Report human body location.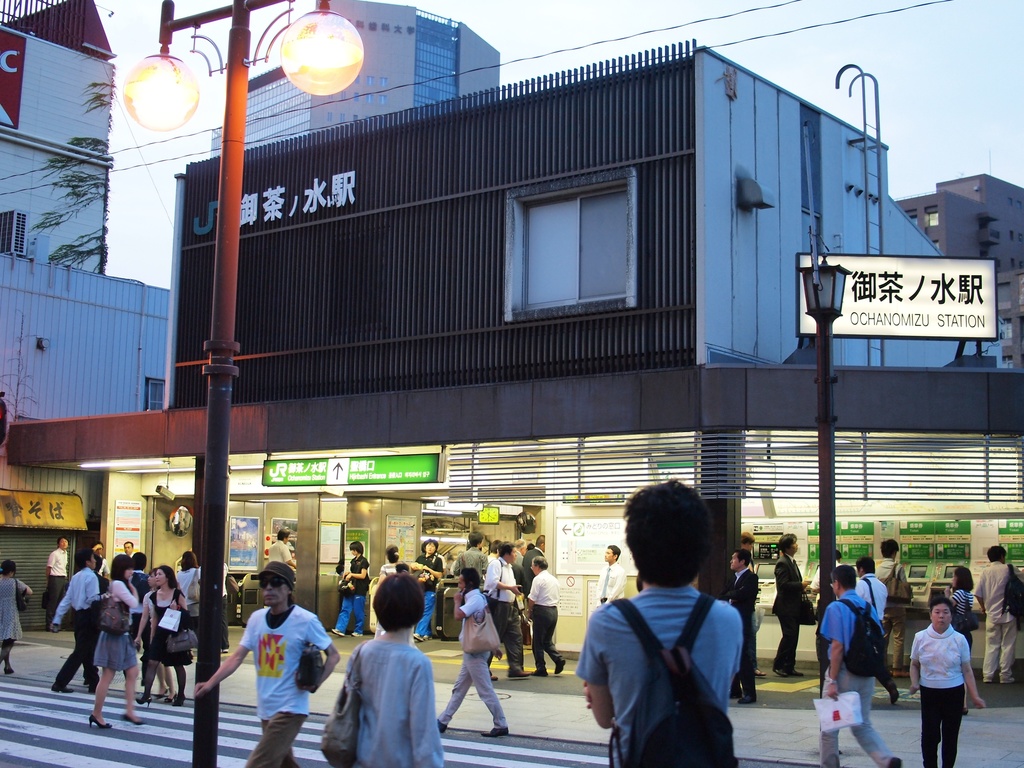
Report: x1=0 y1=580 x2=34 y2=675.
